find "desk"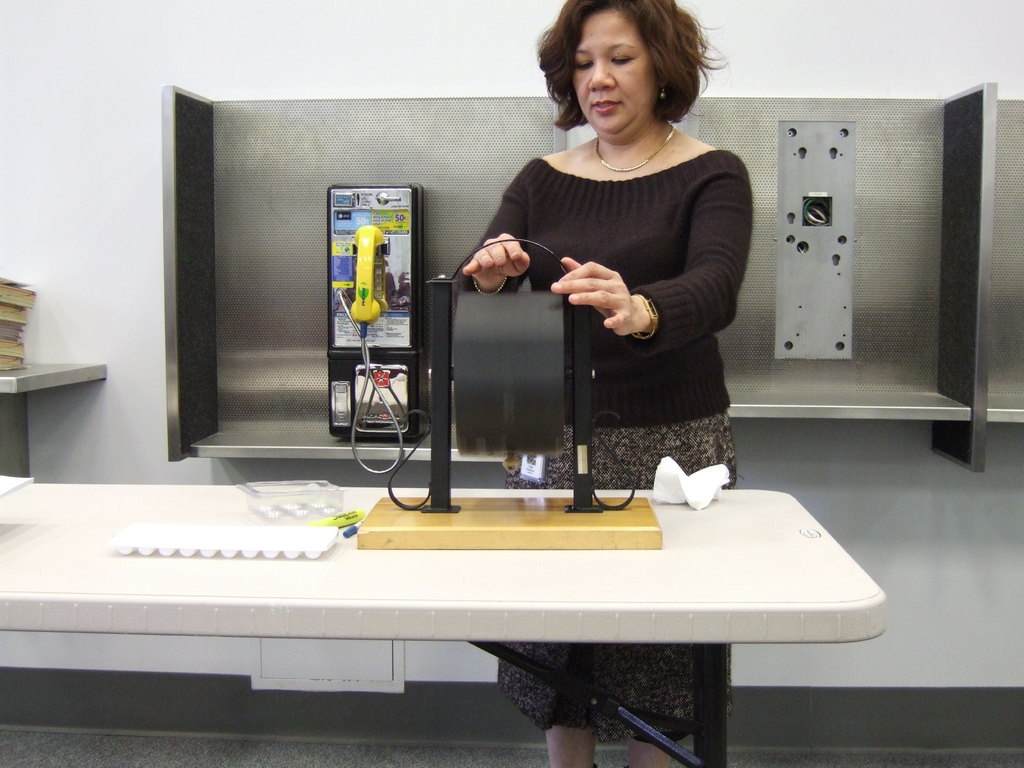
select_region(0, 486, 972, 758)
